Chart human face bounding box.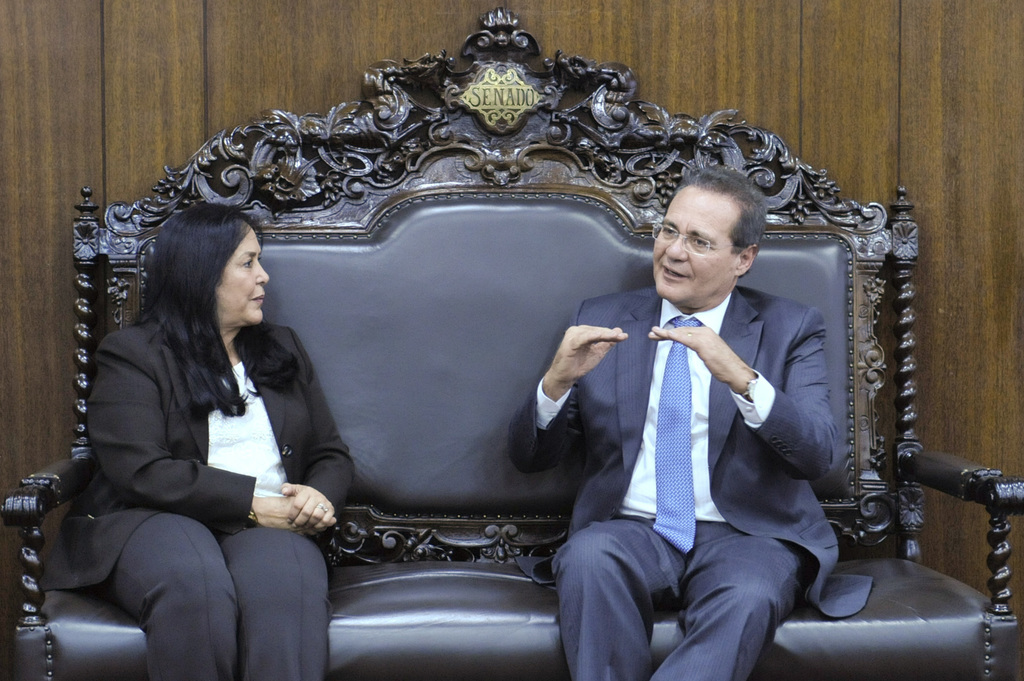
Charted: region(653, 184, 746, 298).
